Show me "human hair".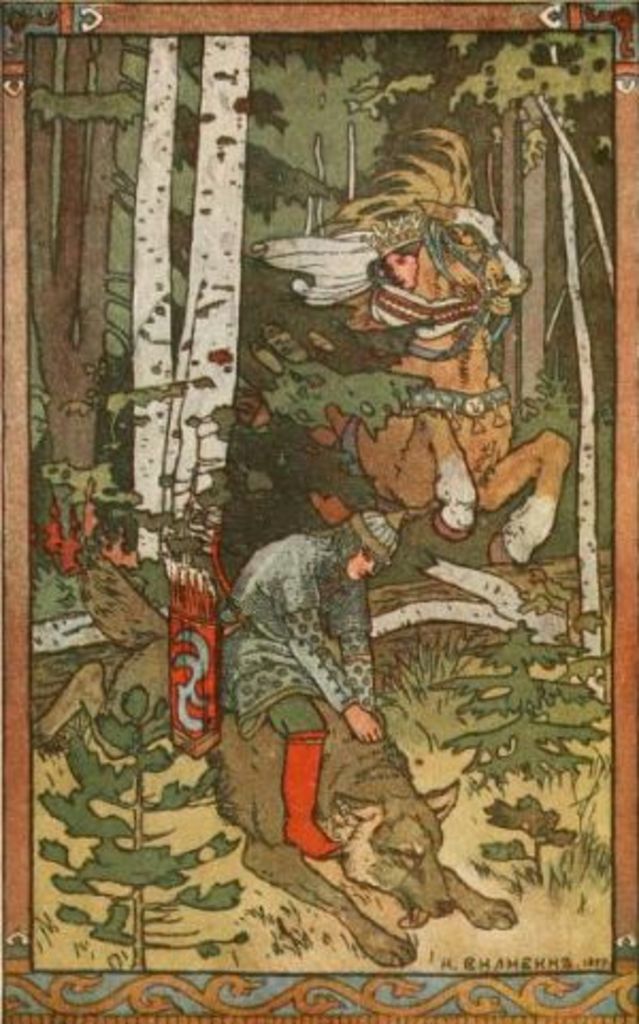
"human hair" is here: [left=392, top=238, right=422, bottom=268].
